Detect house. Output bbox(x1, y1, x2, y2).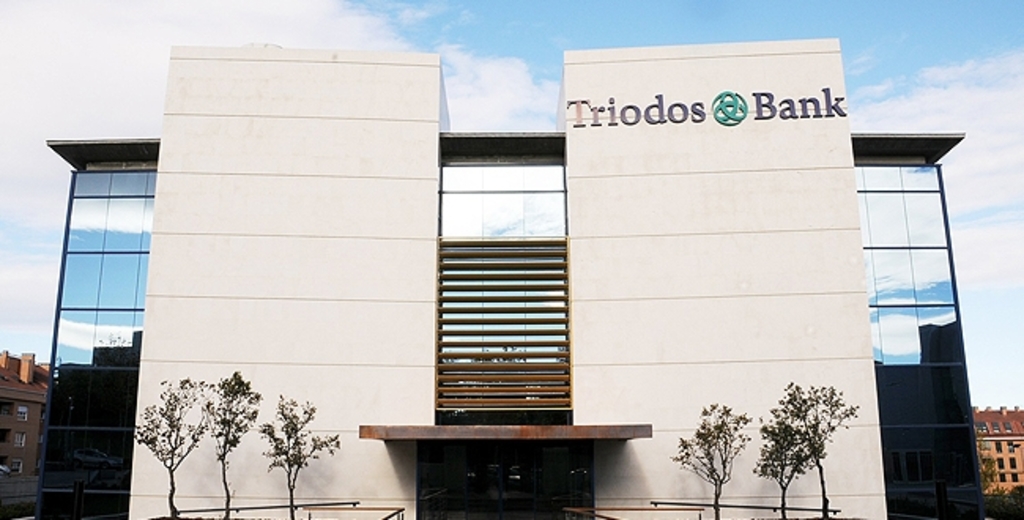
bbox(0, 347, 54, 512).
